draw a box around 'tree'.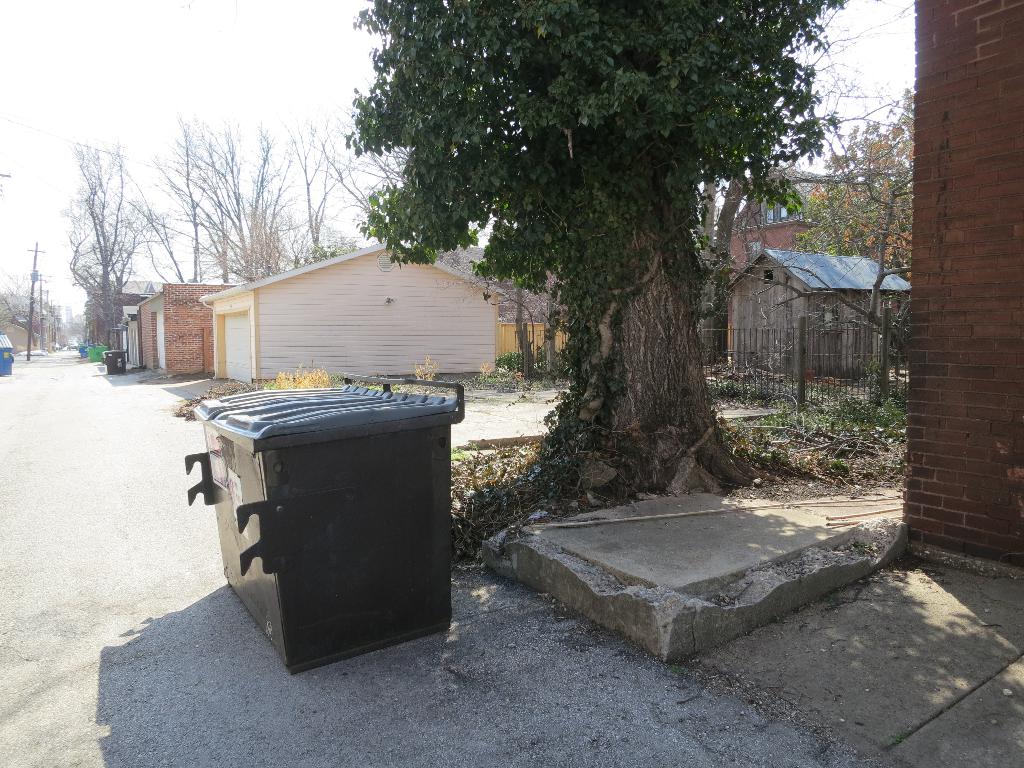
crop(72, 143, 147, 355).
